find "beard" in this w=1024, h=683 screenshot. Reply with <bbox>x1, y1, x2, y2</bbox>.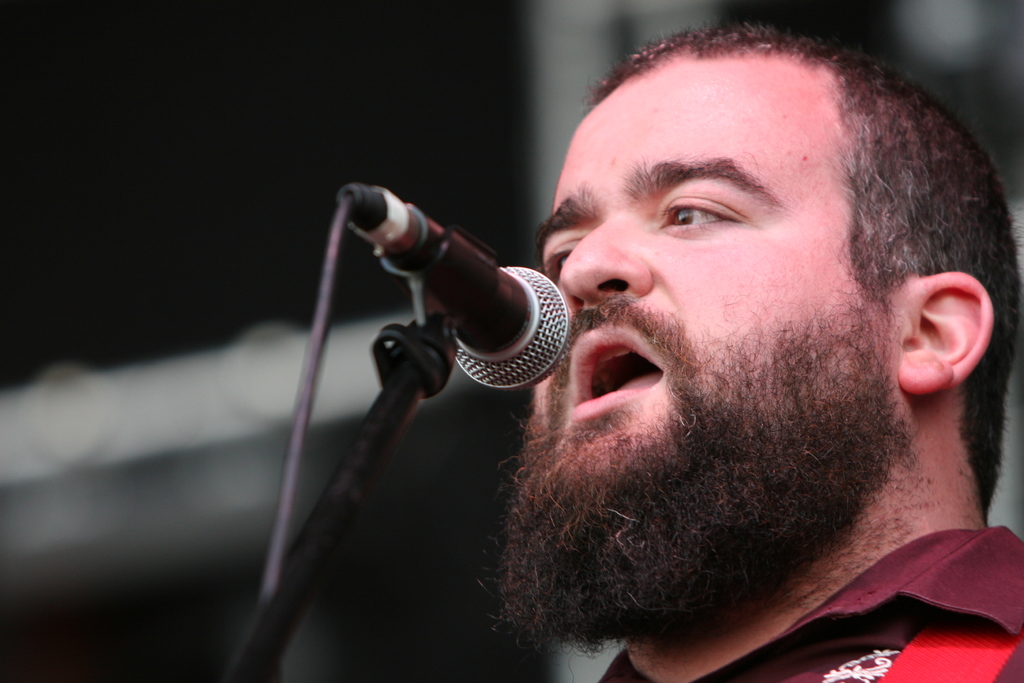
<bbox>475, 287, 911, 682</bbox>.
